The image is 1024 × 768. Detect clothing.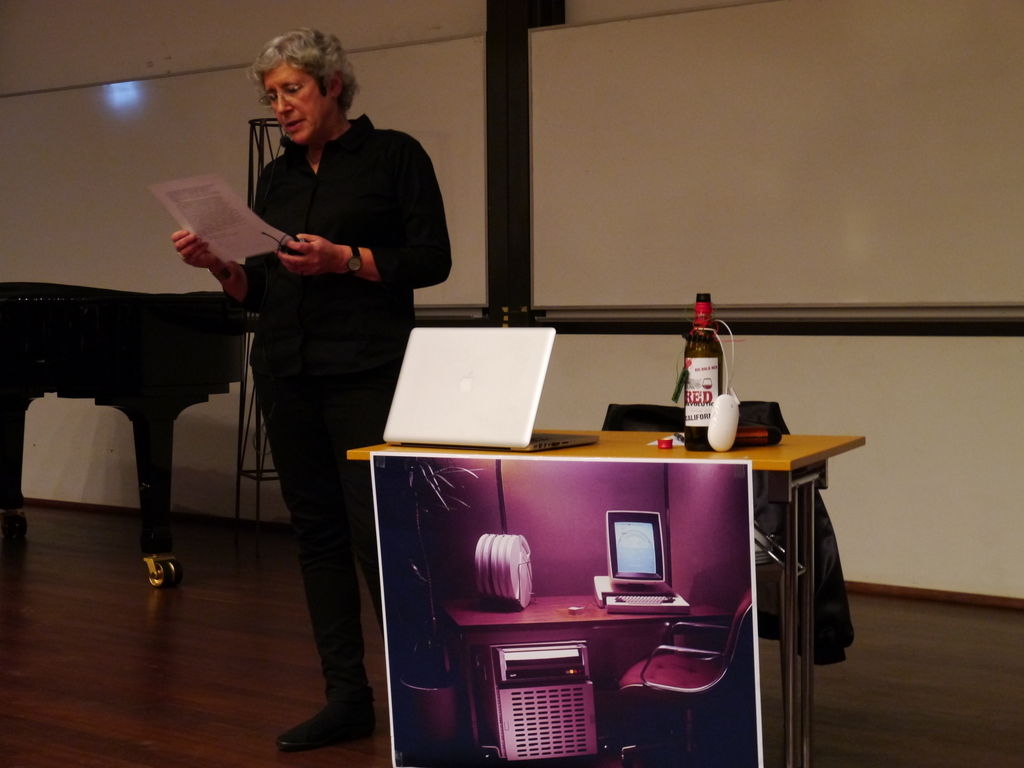
Detection: bbox(225, 113, 451, 704).
